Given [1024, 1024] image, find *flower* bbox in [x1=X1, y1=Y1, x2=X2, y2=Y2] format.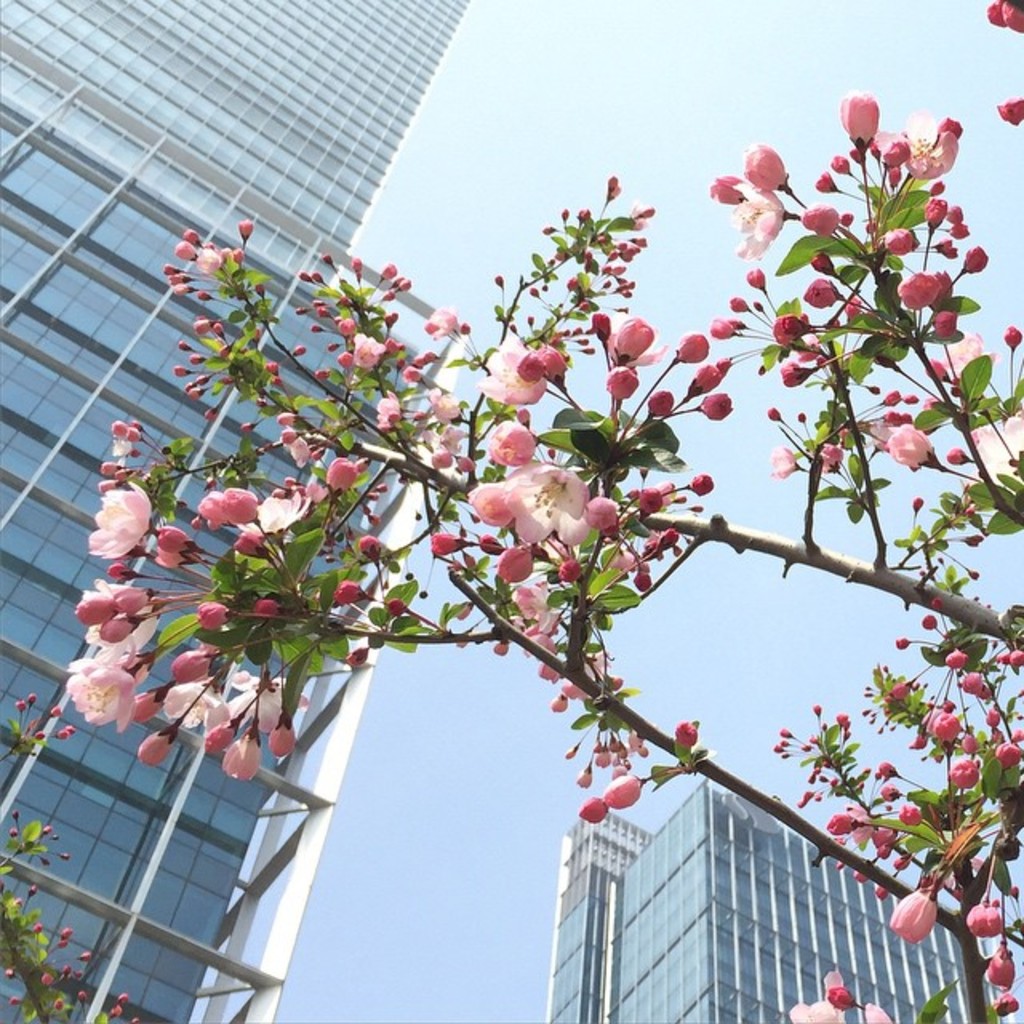
[x1=874, y1=104, x2=960, y2=176].
